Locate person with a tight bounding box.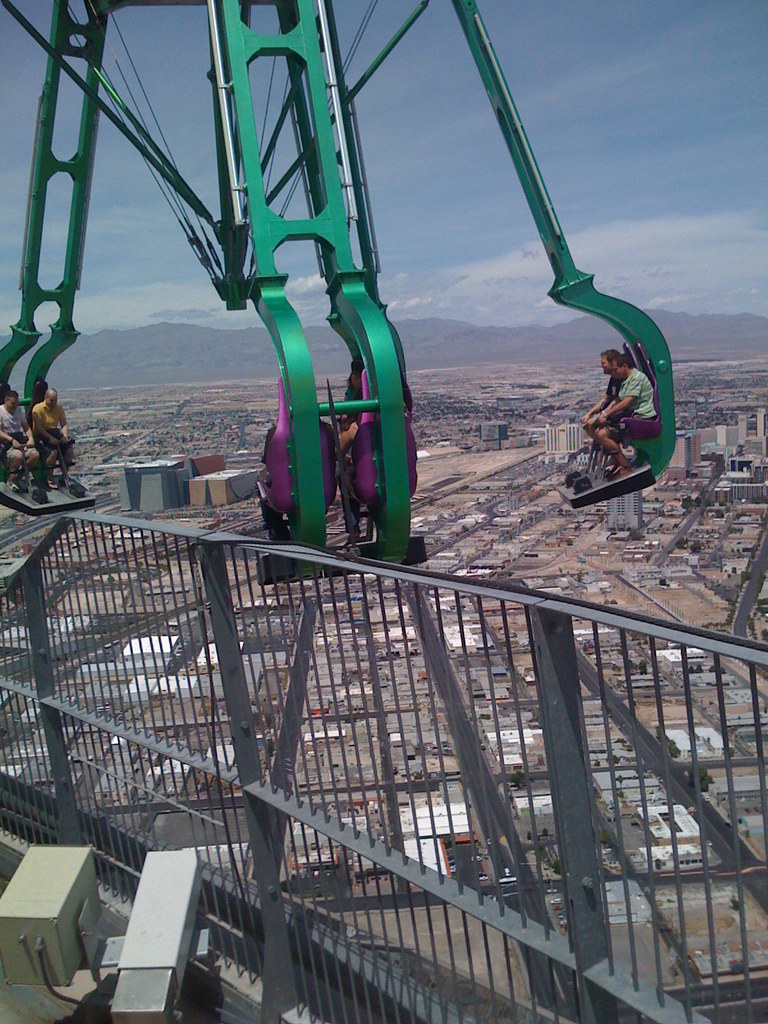
[left=35, top=392, right=84, bottom=497].
